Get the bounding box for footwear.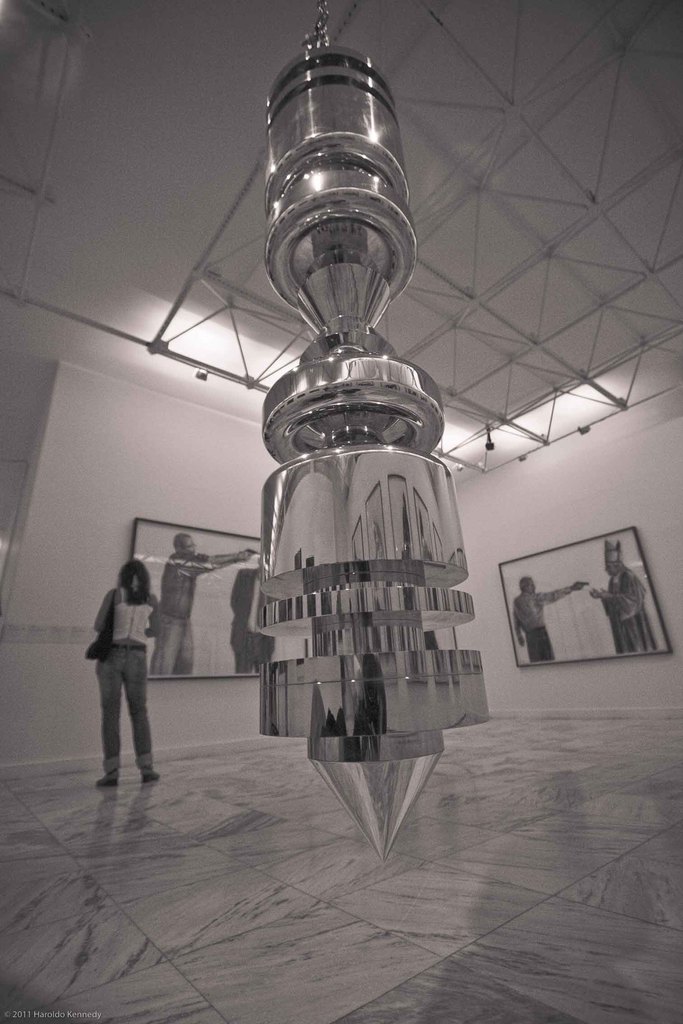
{"left": 94, "top": 767, "right": 122, "bottom": 787}.
